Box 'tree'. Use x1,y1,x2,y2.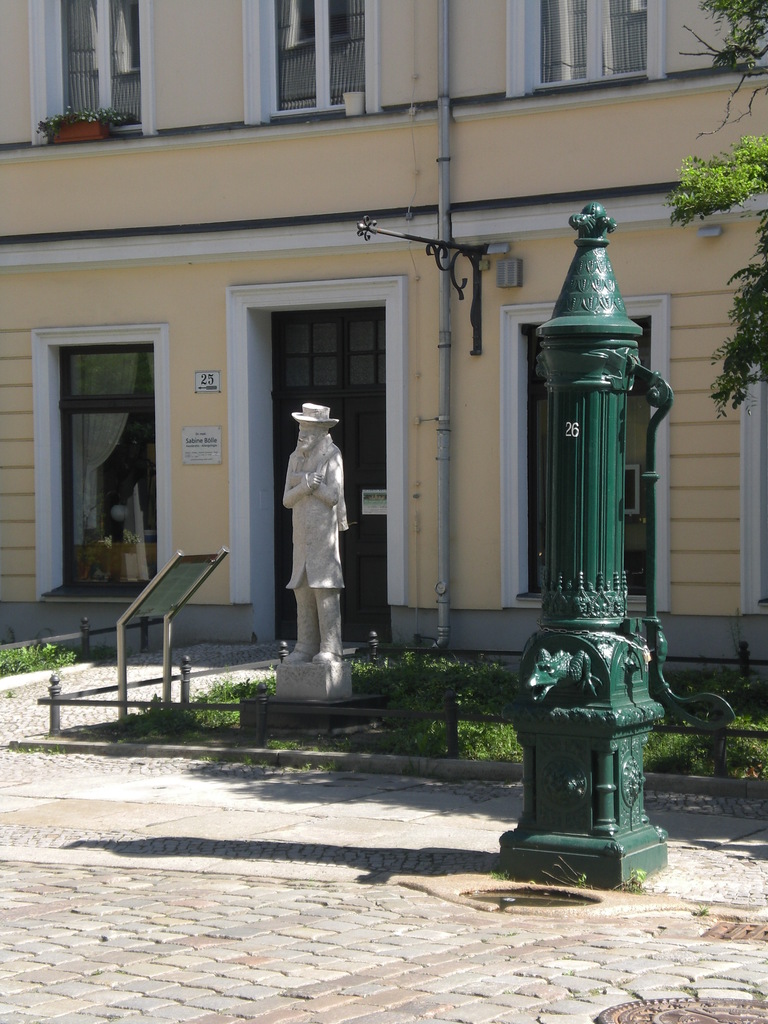
678,127,767,412.
